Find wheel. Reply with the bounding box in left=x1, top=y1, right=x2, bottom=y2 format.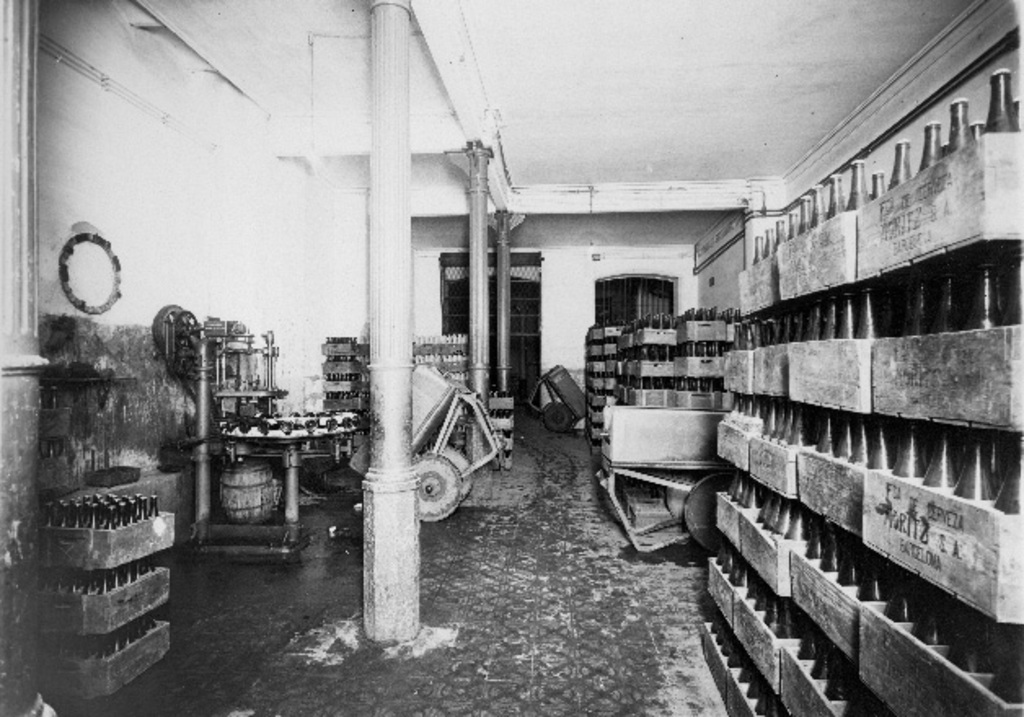
left=413, top=458, right=463, bottom=523.
